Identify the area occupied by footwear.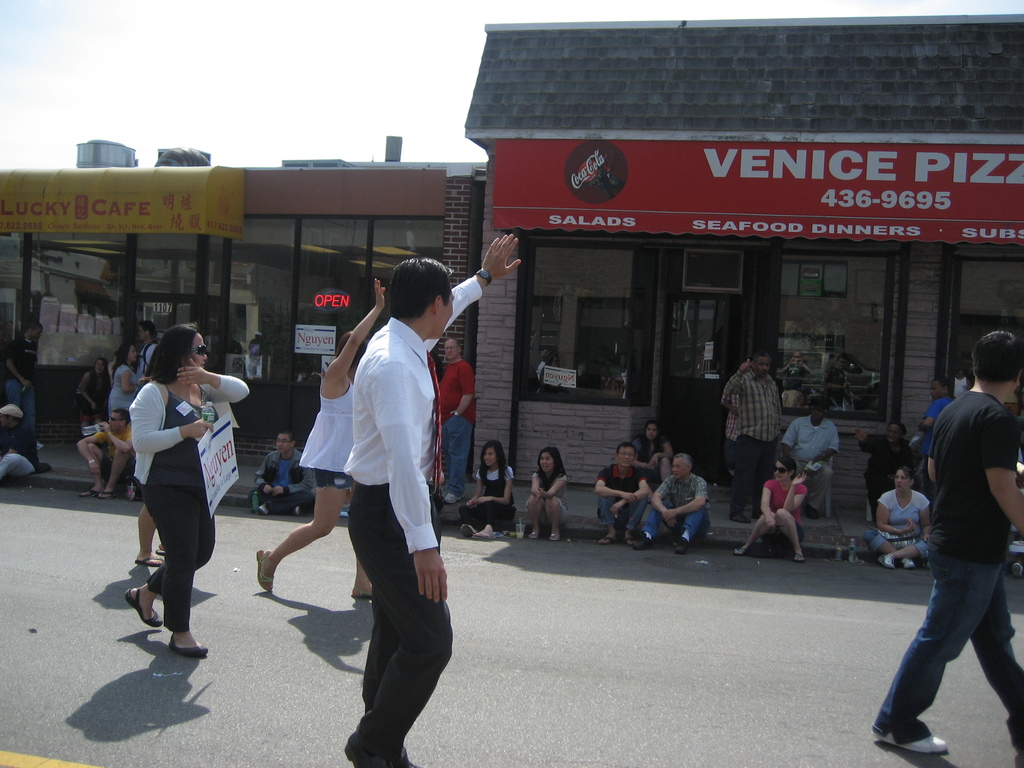
Area: <region>902, 556, 912, 572</region>.
